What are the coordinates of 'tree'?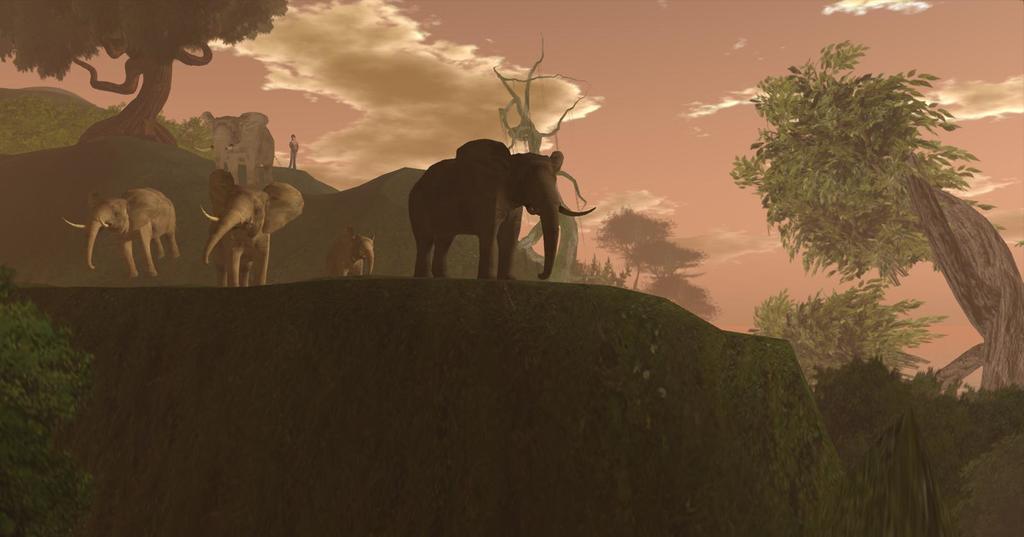
x1=0, y1=259, x2=98, y2=536.
